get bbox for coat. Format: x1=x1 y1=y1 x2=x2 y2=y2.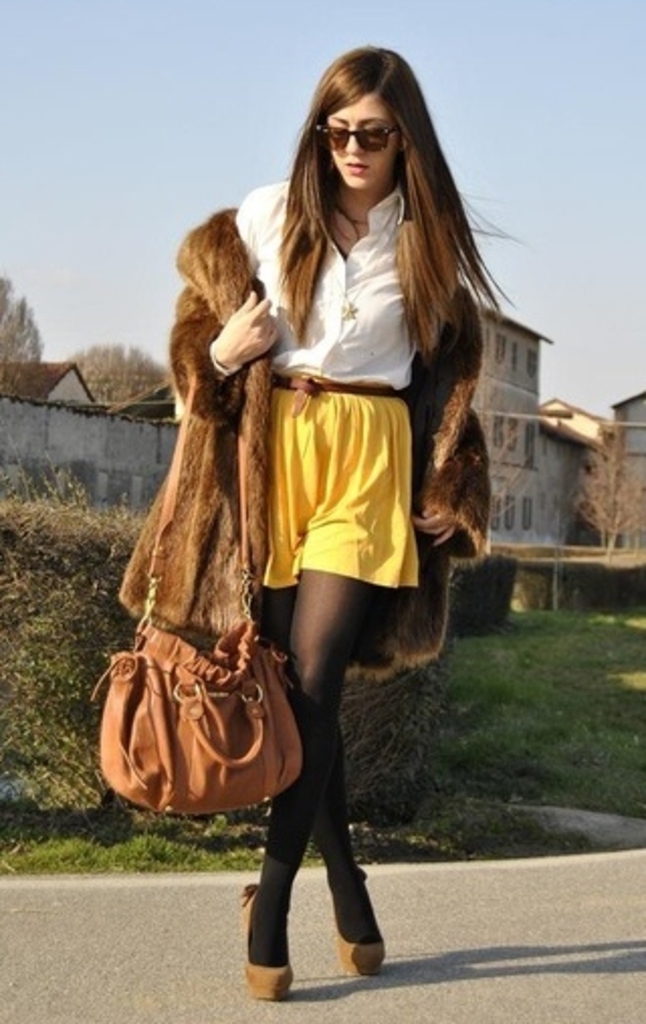
x1=157 y1=115 x2=519 y2=671.
